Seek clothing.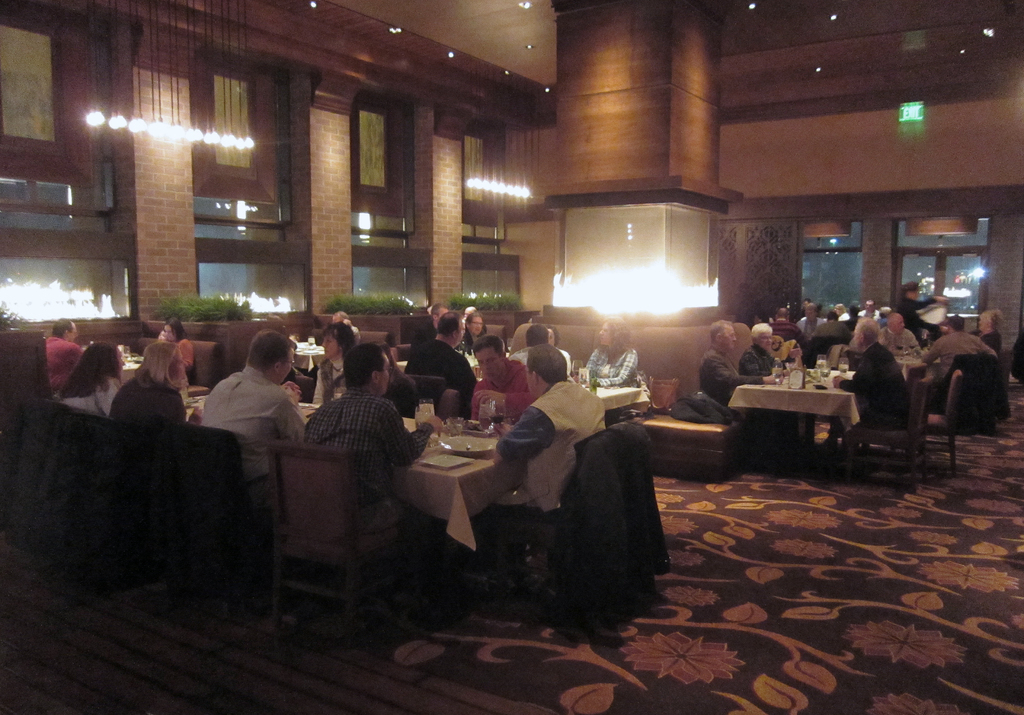
<bbox>860, 306, 880, 330</bbox>.
